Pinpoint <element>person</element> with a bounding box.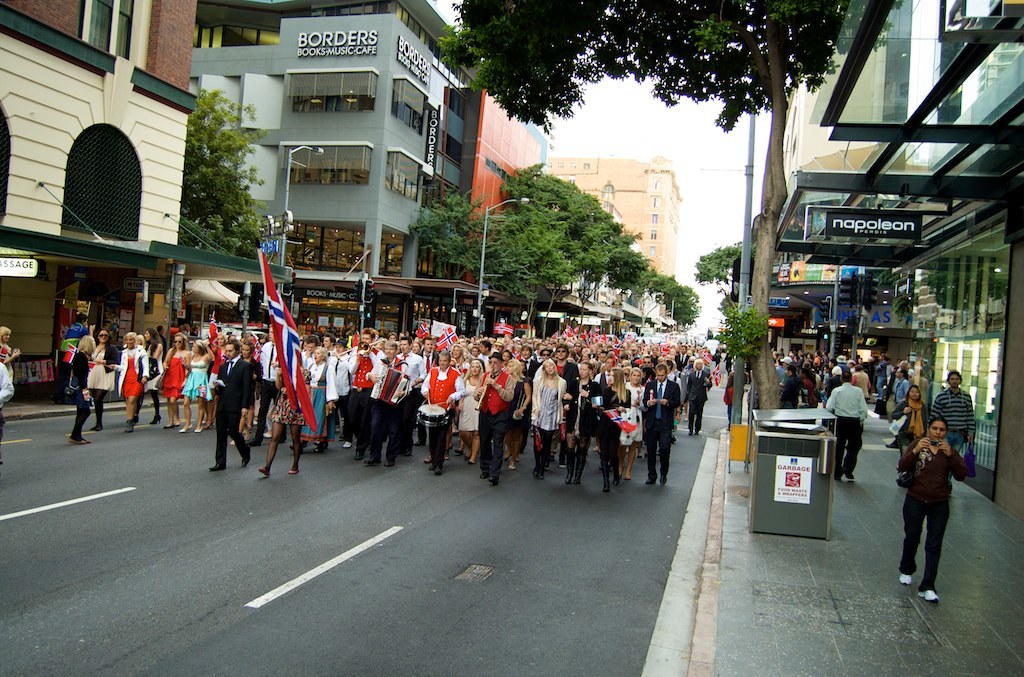
[left=68, top=329, right=93, bottom=443].
